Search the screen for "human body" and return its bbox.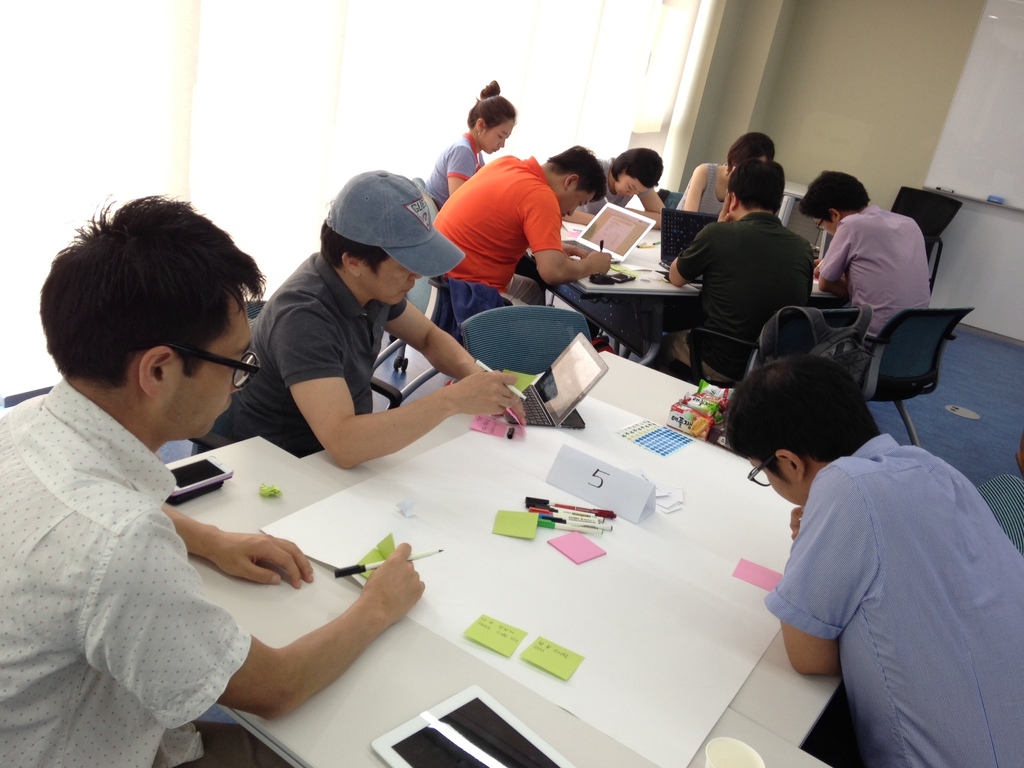
Found: (left=562, top=159, right=677, bottom=224).
